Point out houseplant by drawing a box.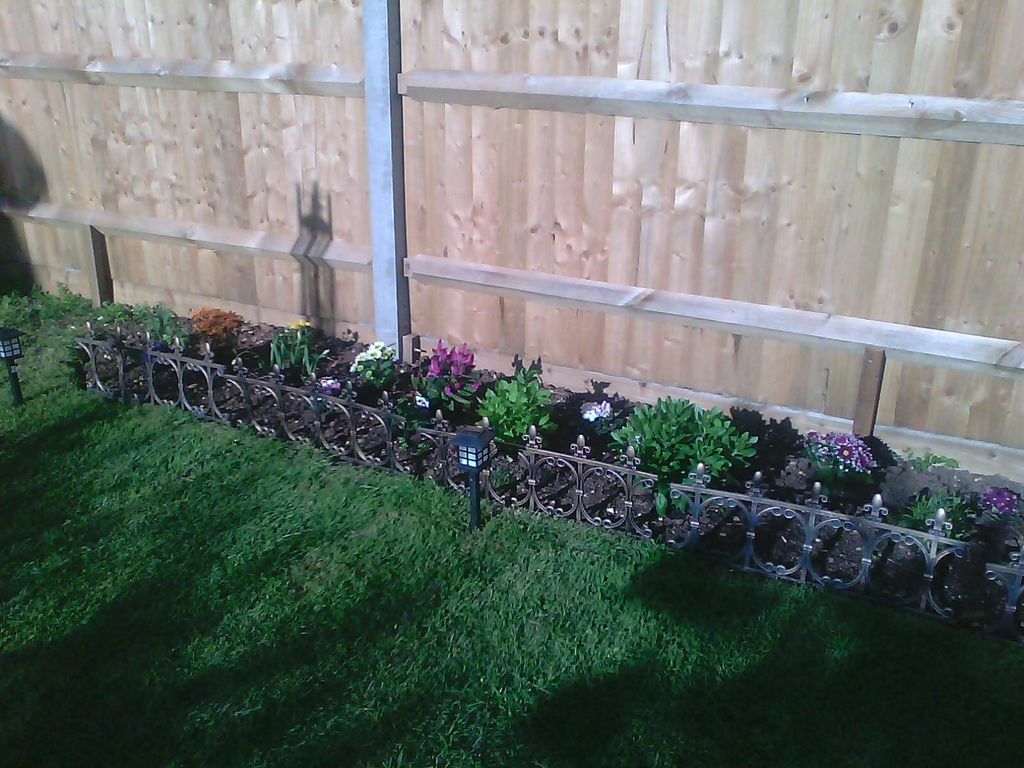
detection(602, 401, 757, 481).
